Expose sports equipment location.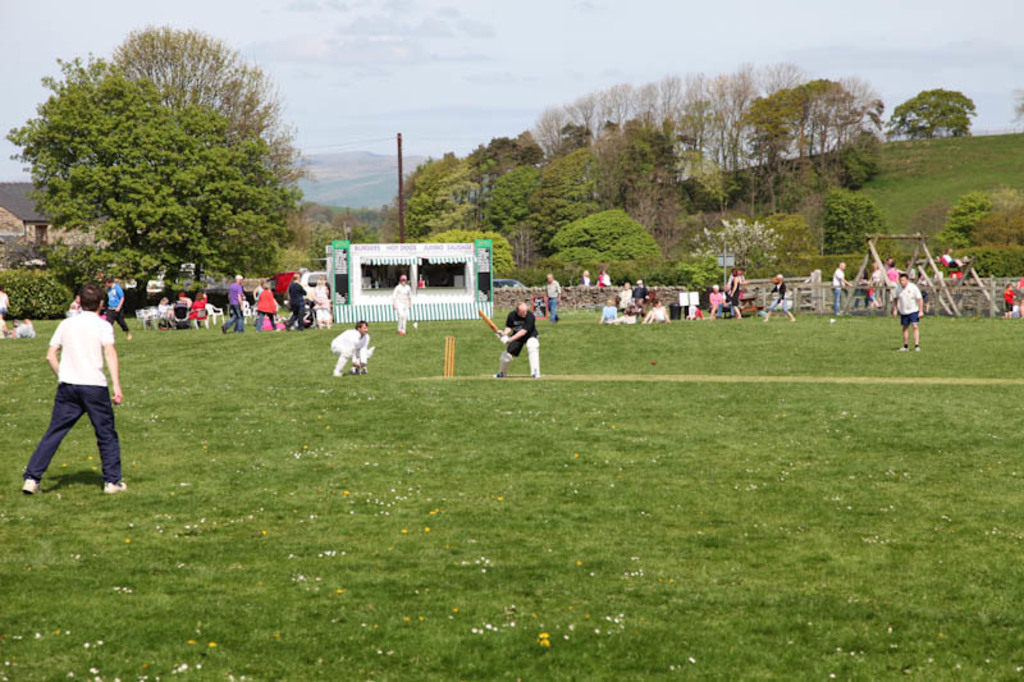
Exposed at locate(495, 353, 511, 375).
